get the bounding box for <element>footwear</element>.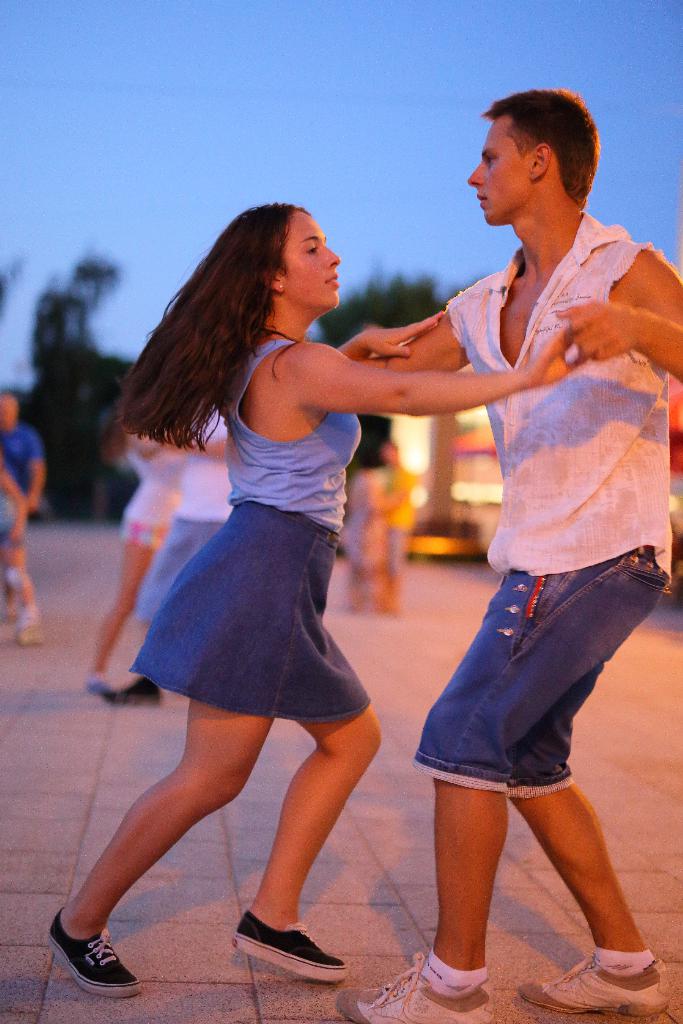
(231, 911, 354, 981).
